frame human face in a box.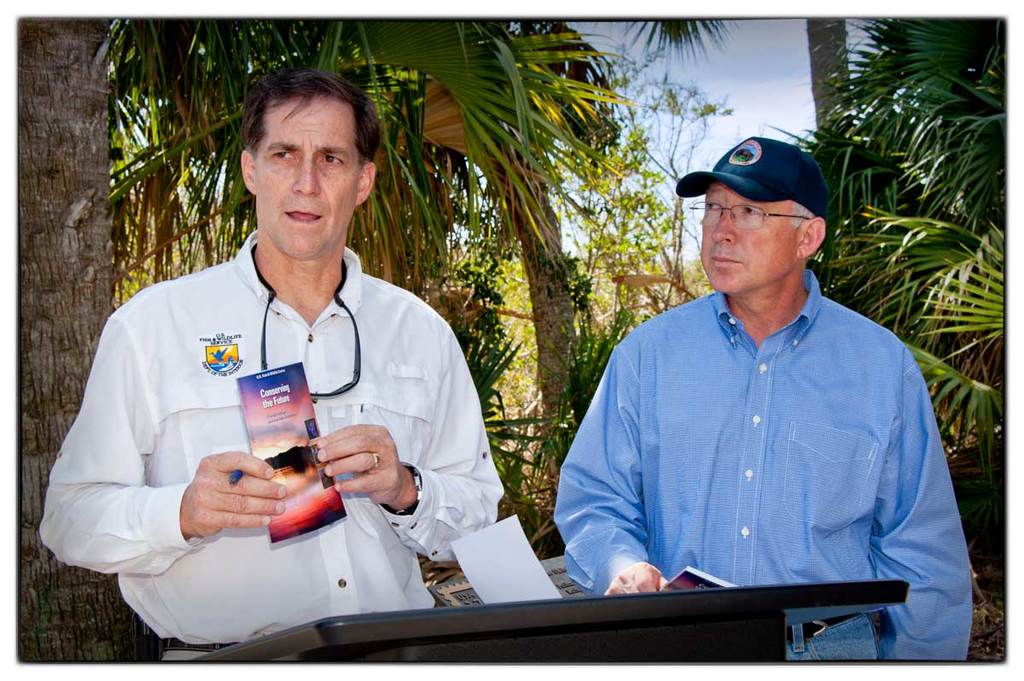
<box>699,183,801,293</box>.
